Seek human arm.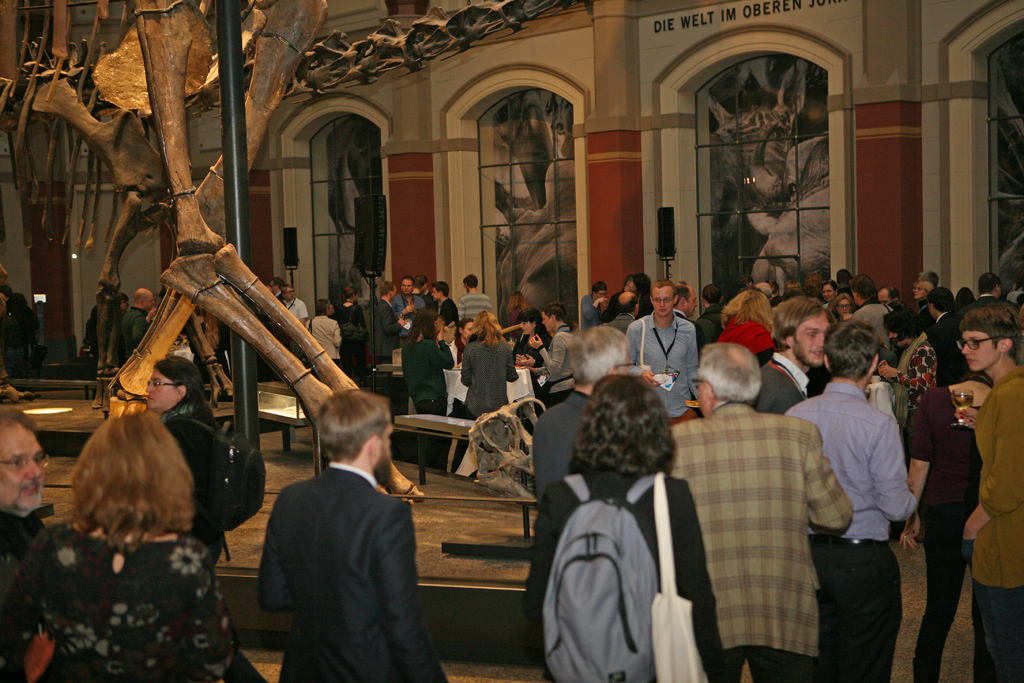
l=298, t=302, r=308, b=327.
